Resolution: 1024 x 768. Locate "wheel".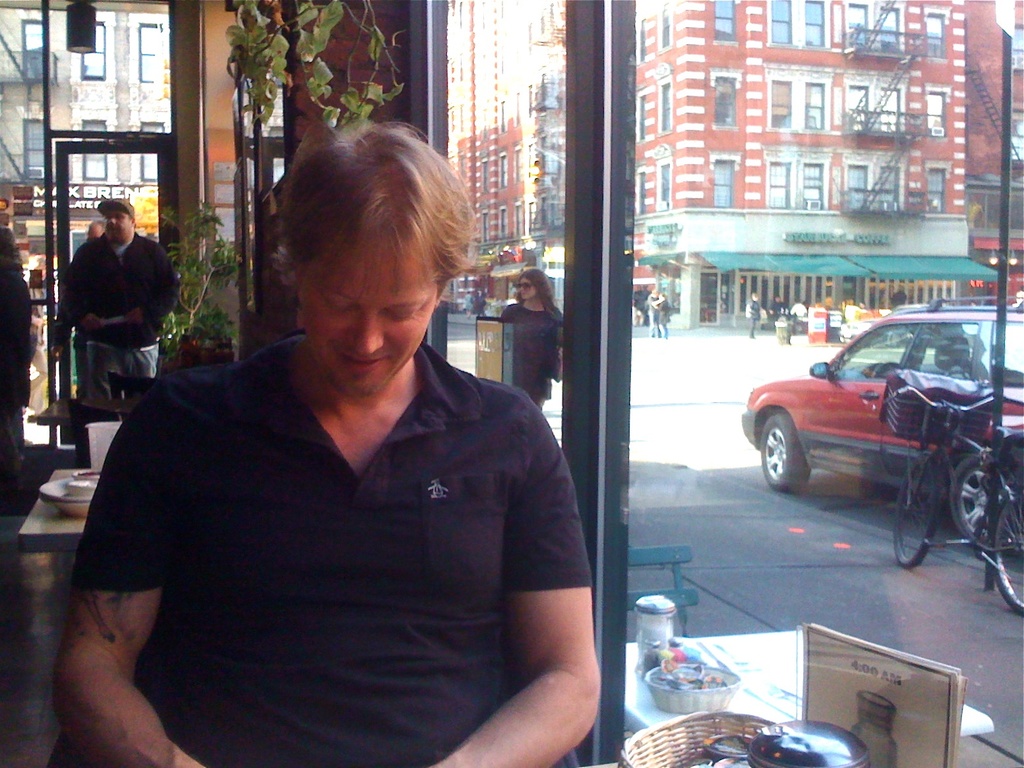
(x1=984, y1=463, x2=1023, y2=616).
